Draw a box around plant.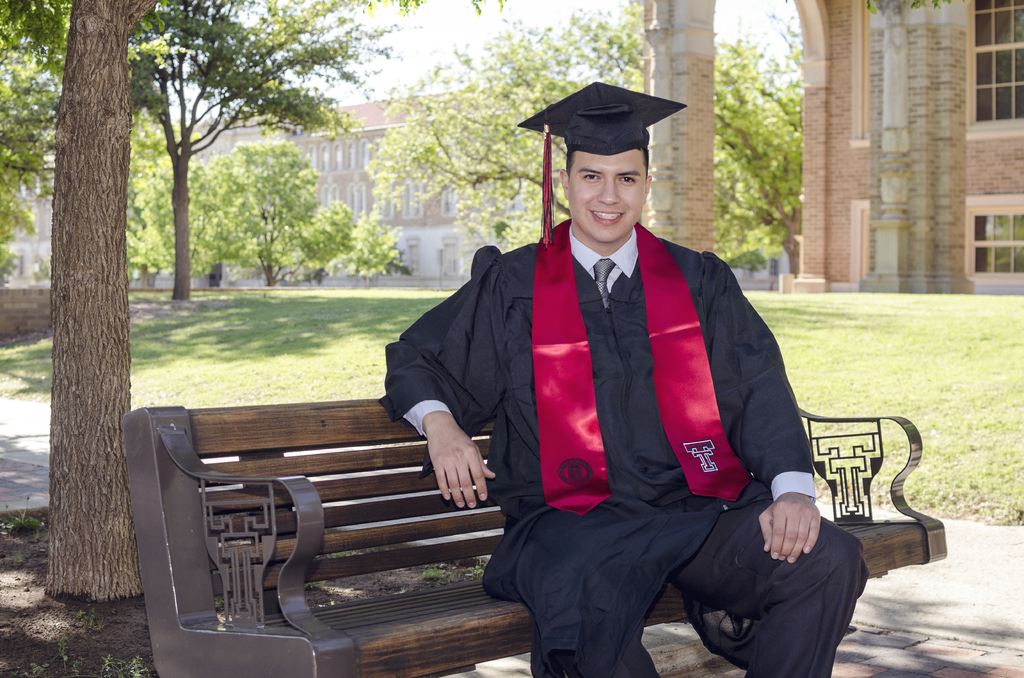
box(58, 633, 70, 677).
